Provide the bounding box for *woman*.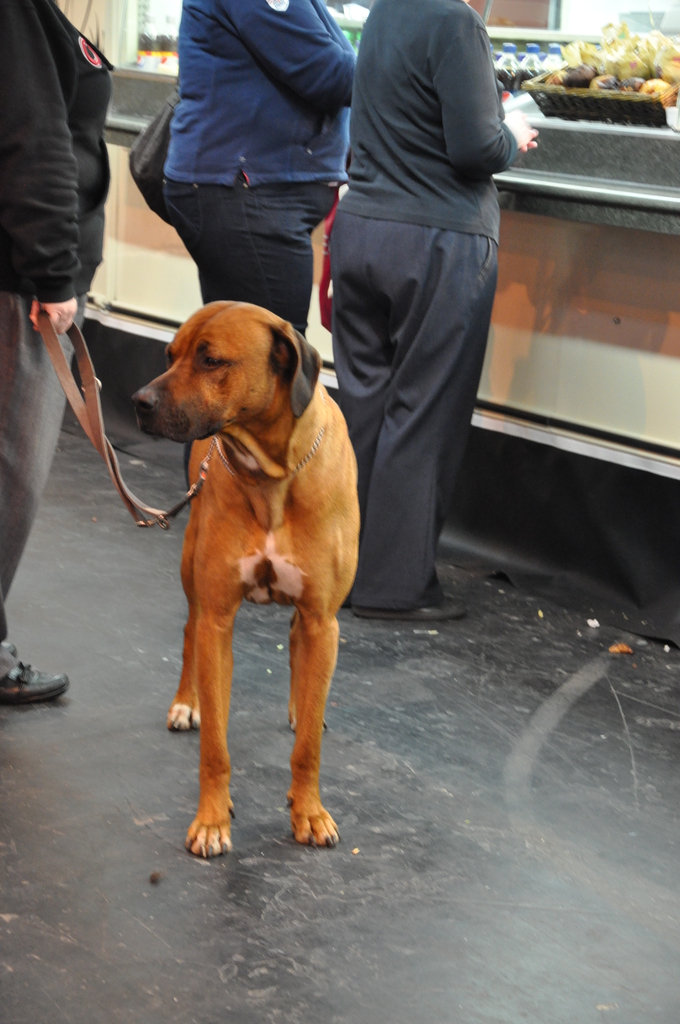
bbox=(307, 0, 531, 655).
